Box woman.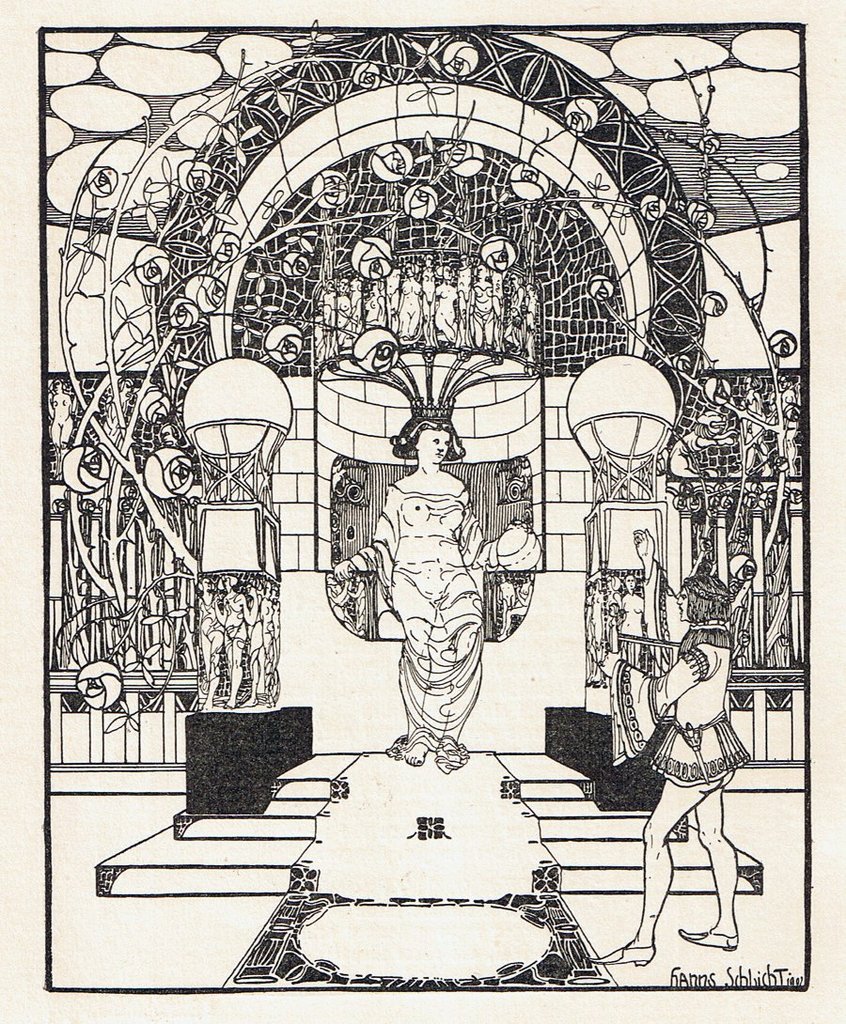
box(357, 396, 514, 756).
